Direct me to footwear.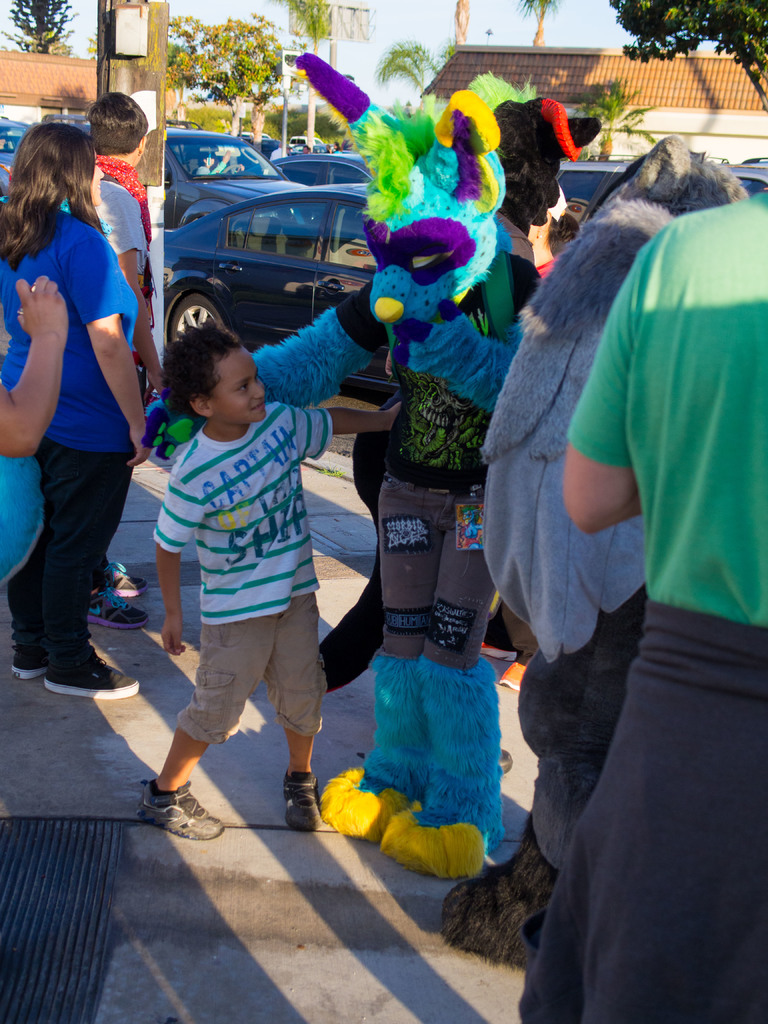
Direction: (x1=108, y1=561, x2=160, y2=597).
